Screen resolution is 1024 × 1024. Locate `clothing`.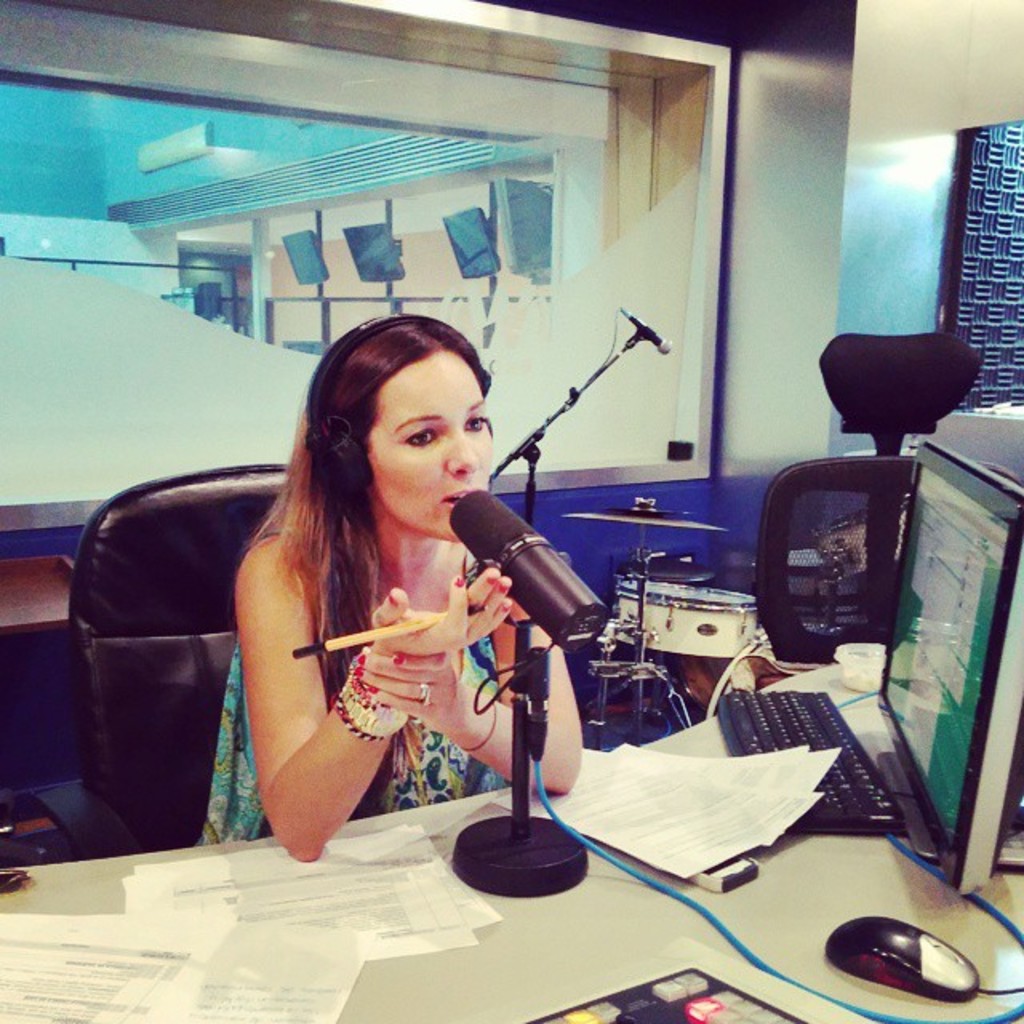
(221,478,547,854).
